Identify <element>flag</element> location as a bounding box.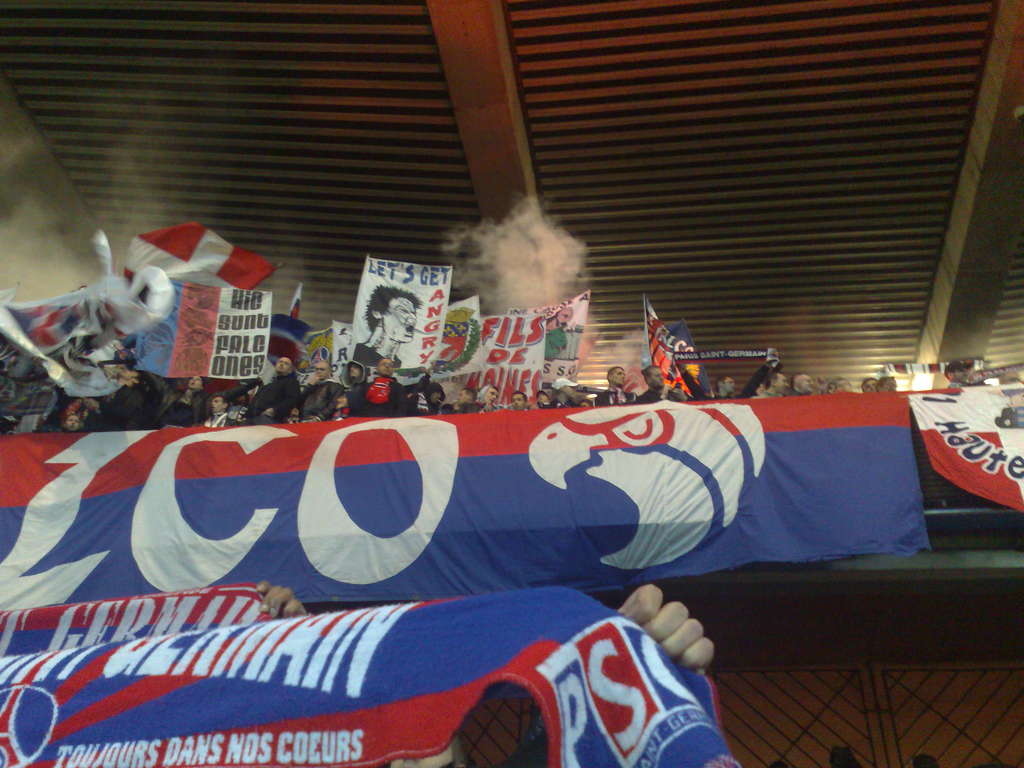
(902,389,1023,524).
